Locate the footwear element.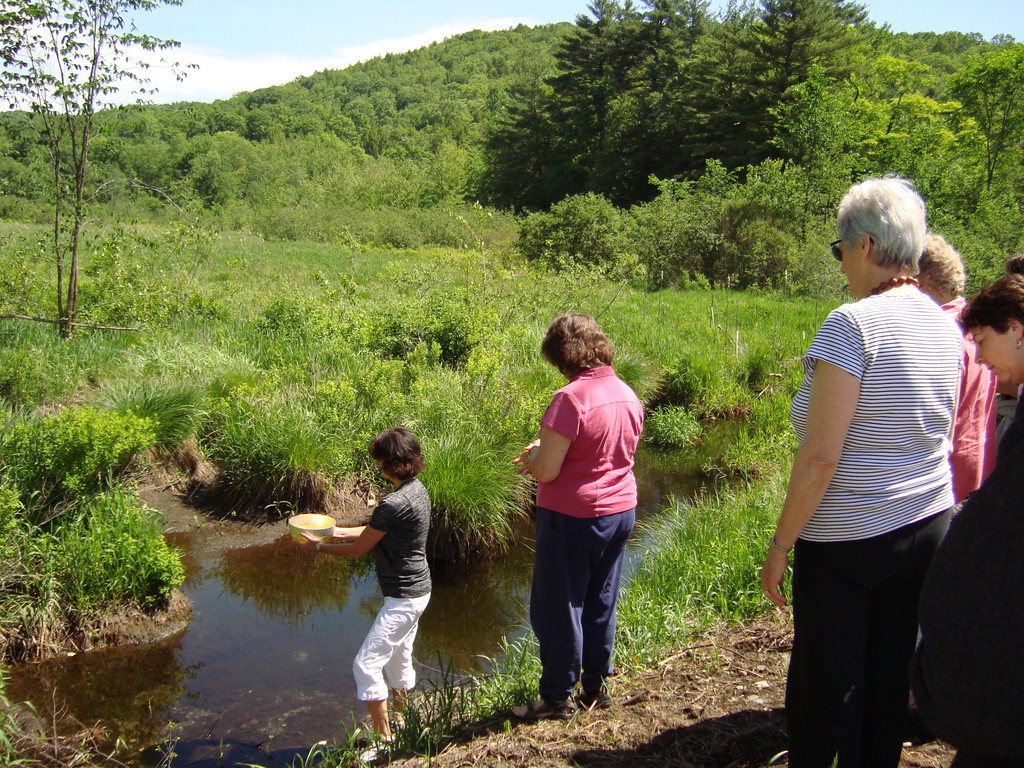
Element bbox: <bbox>356, 740, 397, 760</bbox>.
